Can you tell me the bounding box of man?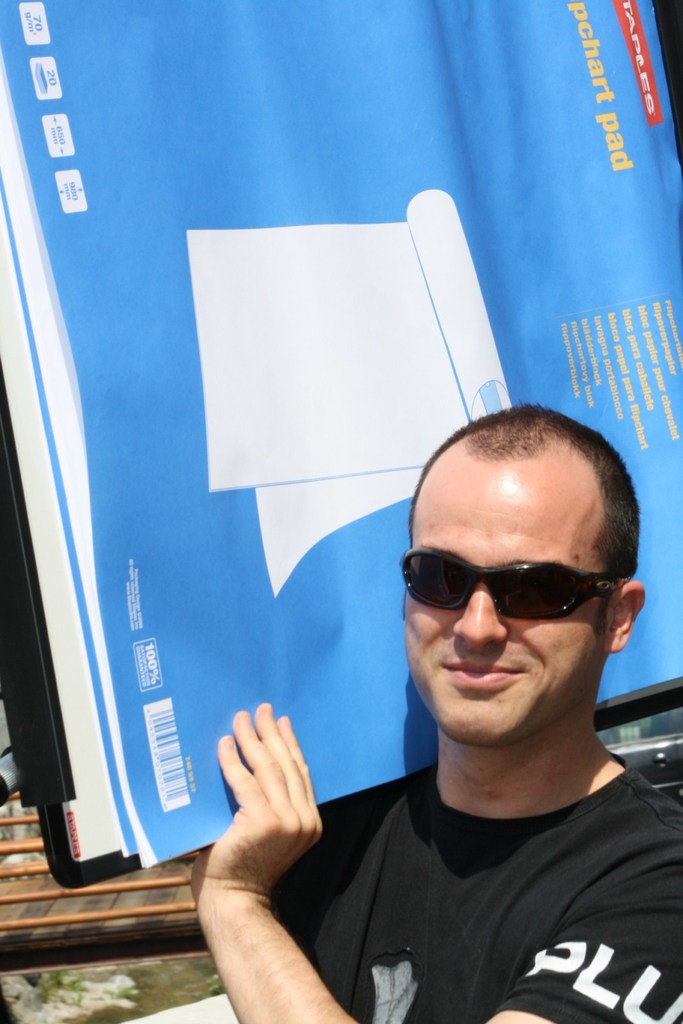
rect(259, 403, 682, 1010).
